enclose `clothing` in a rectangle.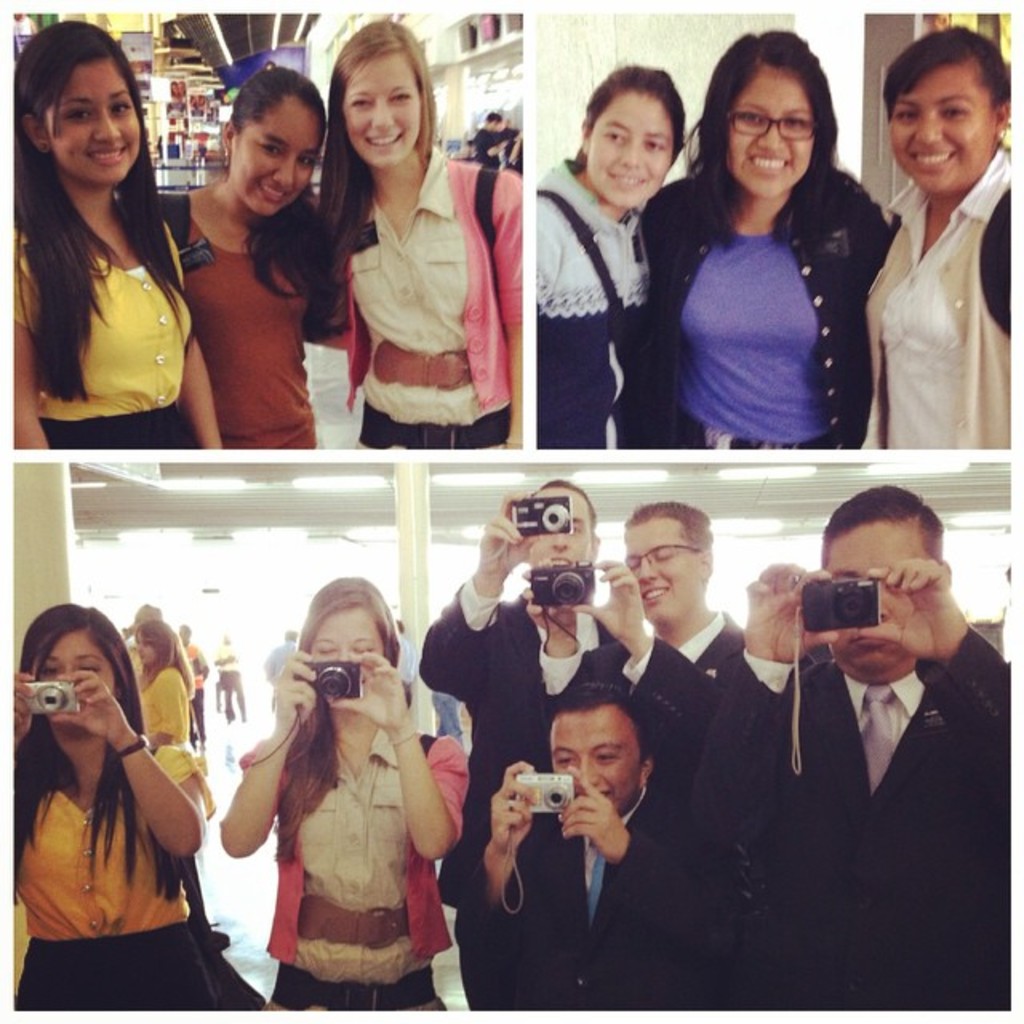
(16, 224, 197, 453).
